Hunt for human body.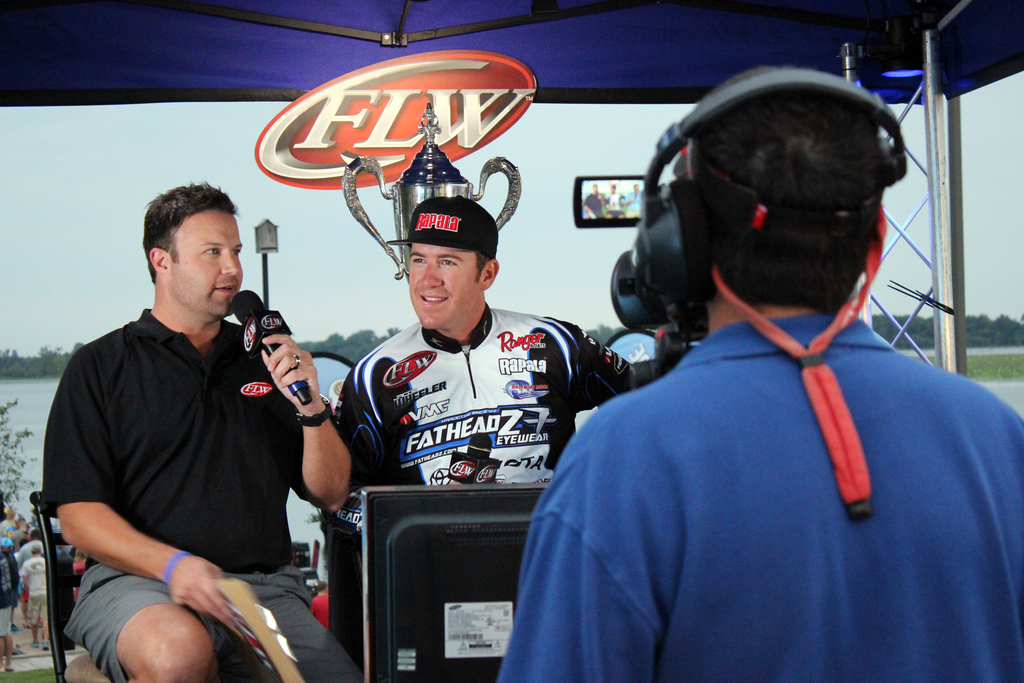
Hunted down at {"left": 46, "top": 189, "right": 326, "bottom": 682}.
